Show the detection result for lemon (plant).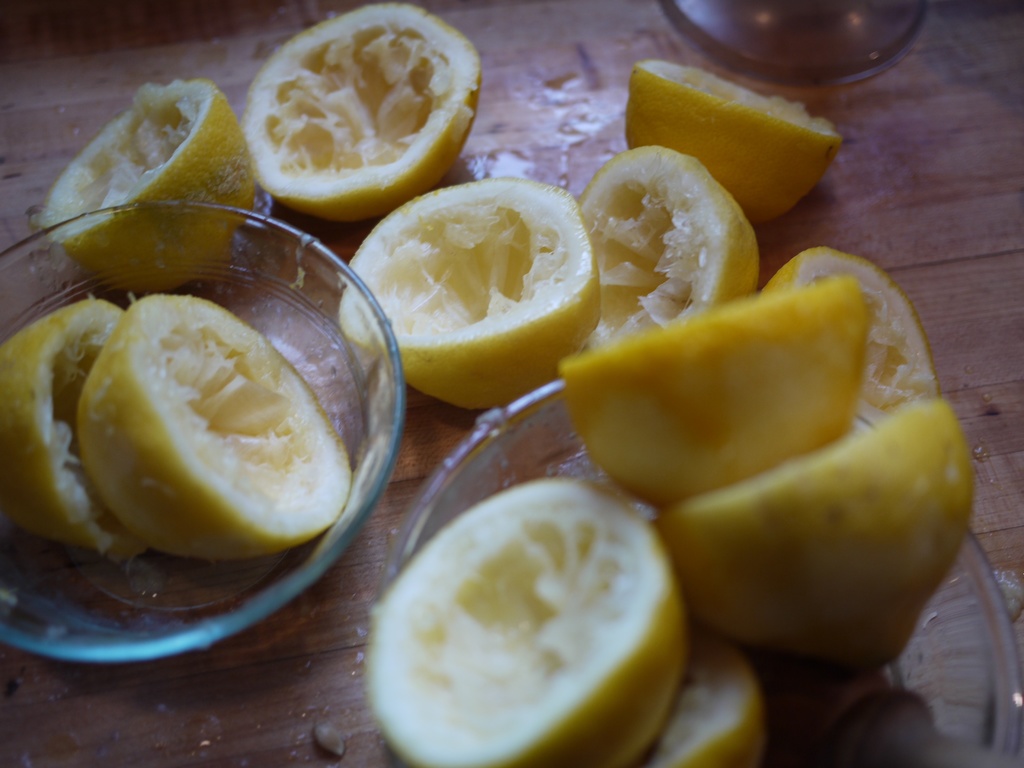
<bbox>40, 77, 253, 284</bbox>.
